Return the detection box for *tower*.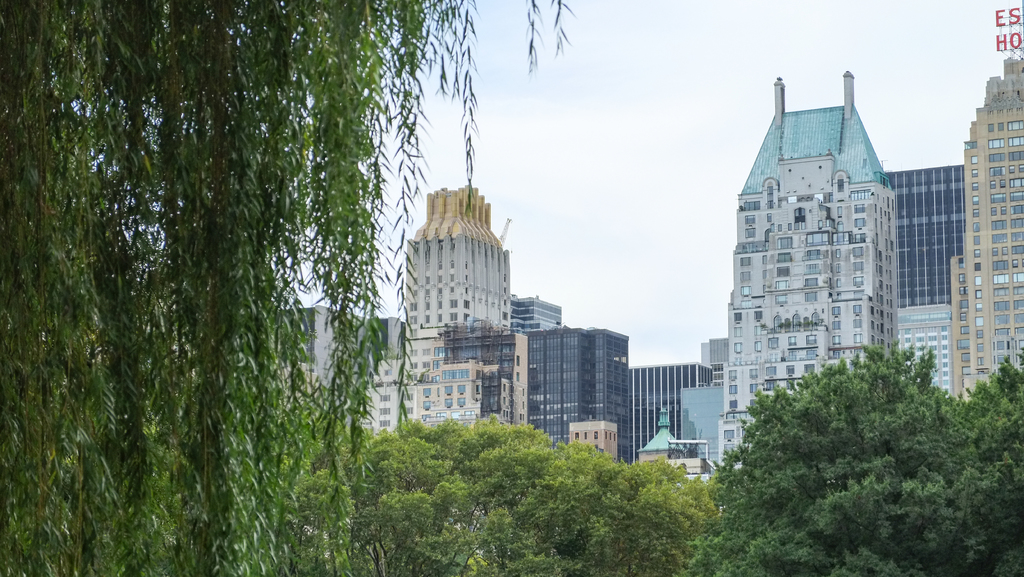
<bbox>404, 193, 511, 421</bbox>.
